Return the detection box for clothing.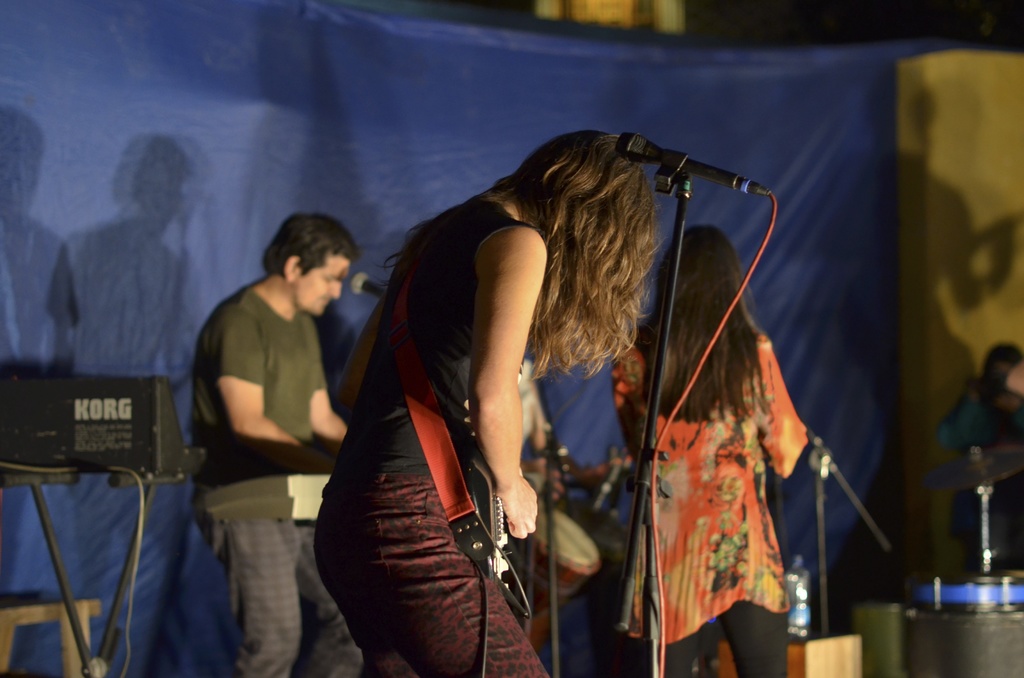
611/309/804/677.
